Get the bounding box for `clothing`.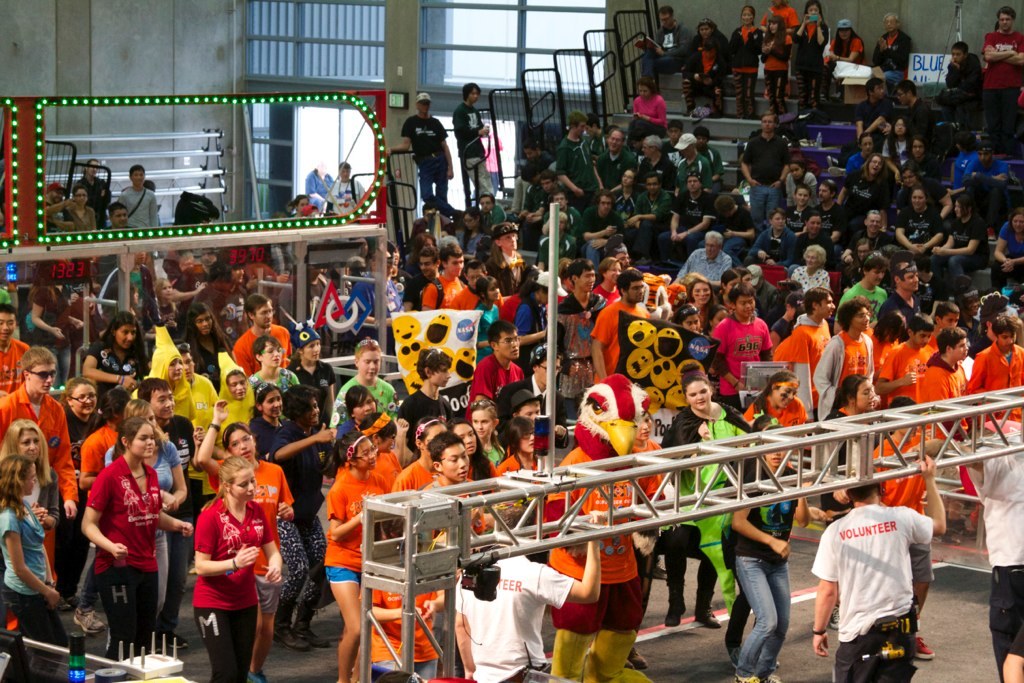
[x1=771, y1=319, x2=838, y2=405].
